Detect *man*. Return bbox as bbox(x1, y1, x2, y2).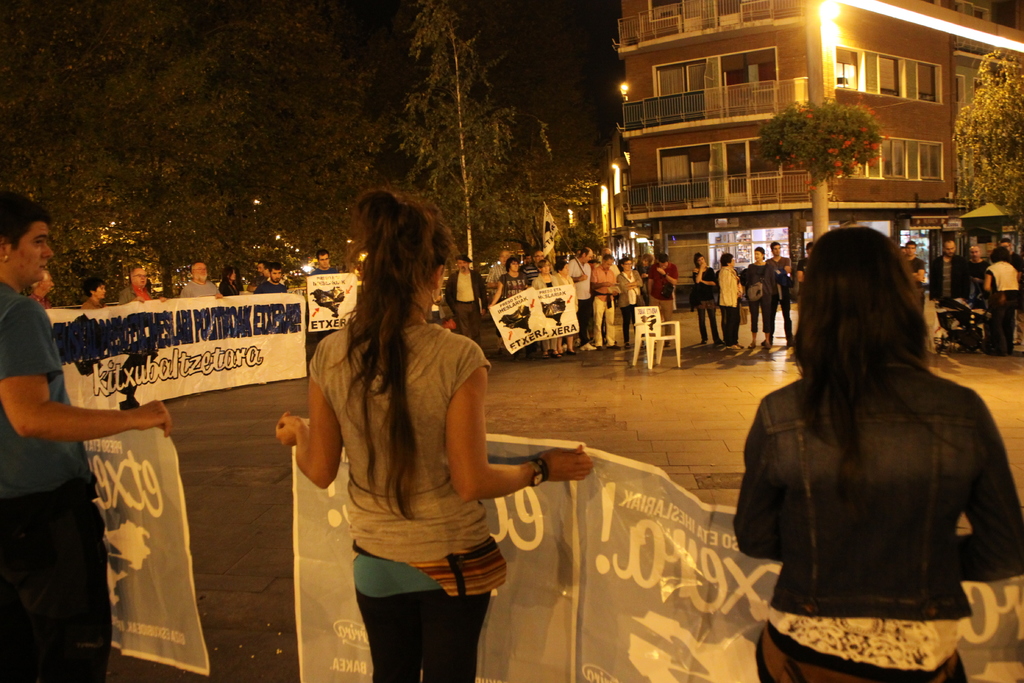
bbox(310, 248, 337, 279).
